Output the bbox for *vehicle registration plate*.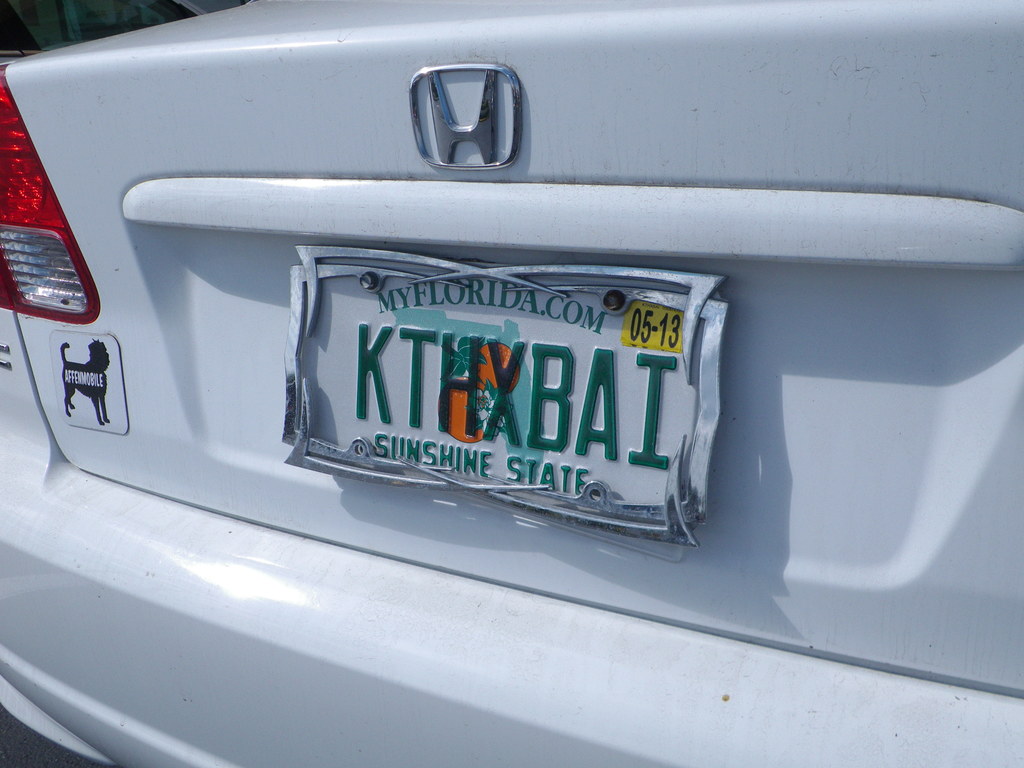
region(297, 258, 719, 563).
